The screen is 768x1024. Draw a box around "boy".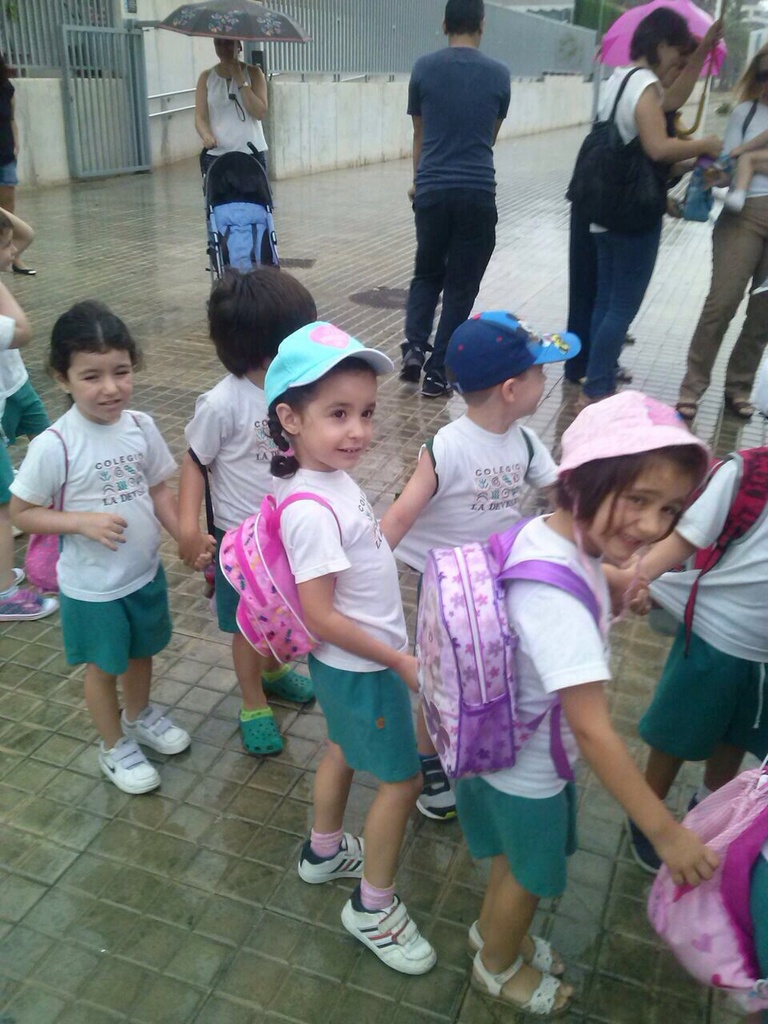
bbox(390, 321, 617, 974).
